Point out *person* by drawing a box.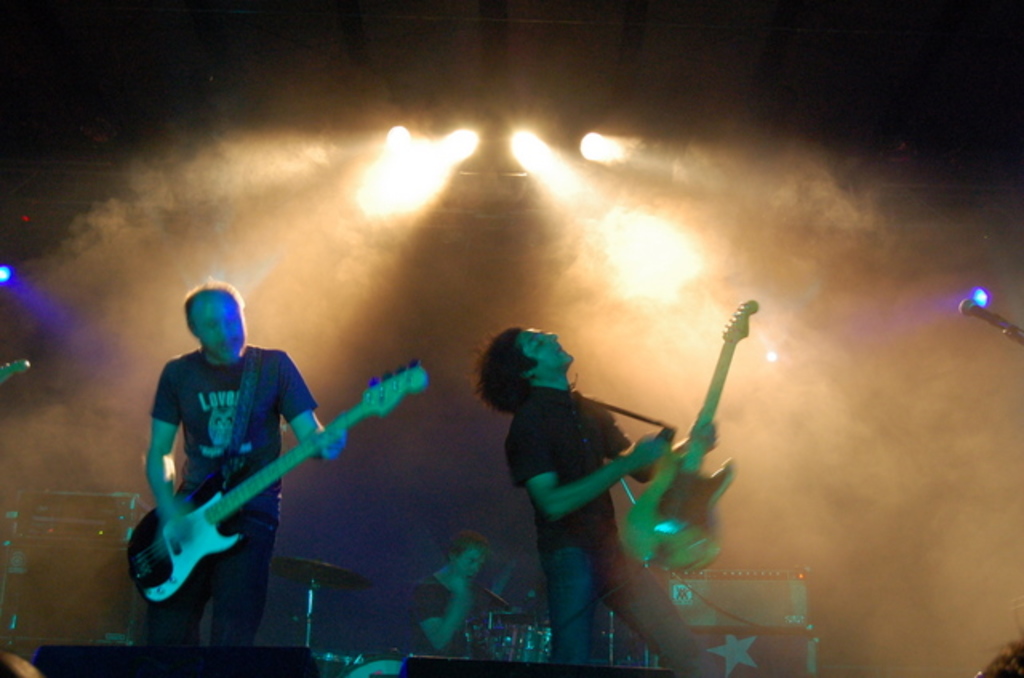
410, 532, 518, 656.
